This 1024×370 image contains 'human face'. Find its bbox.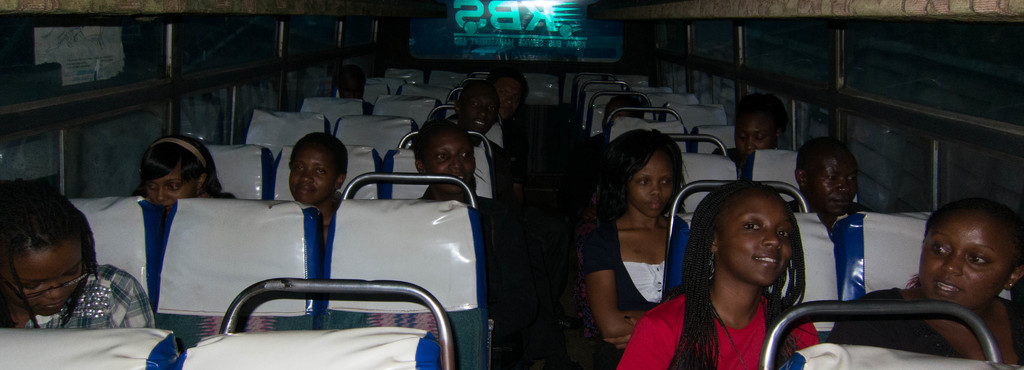
select_region(145, 156, 198, 216).
